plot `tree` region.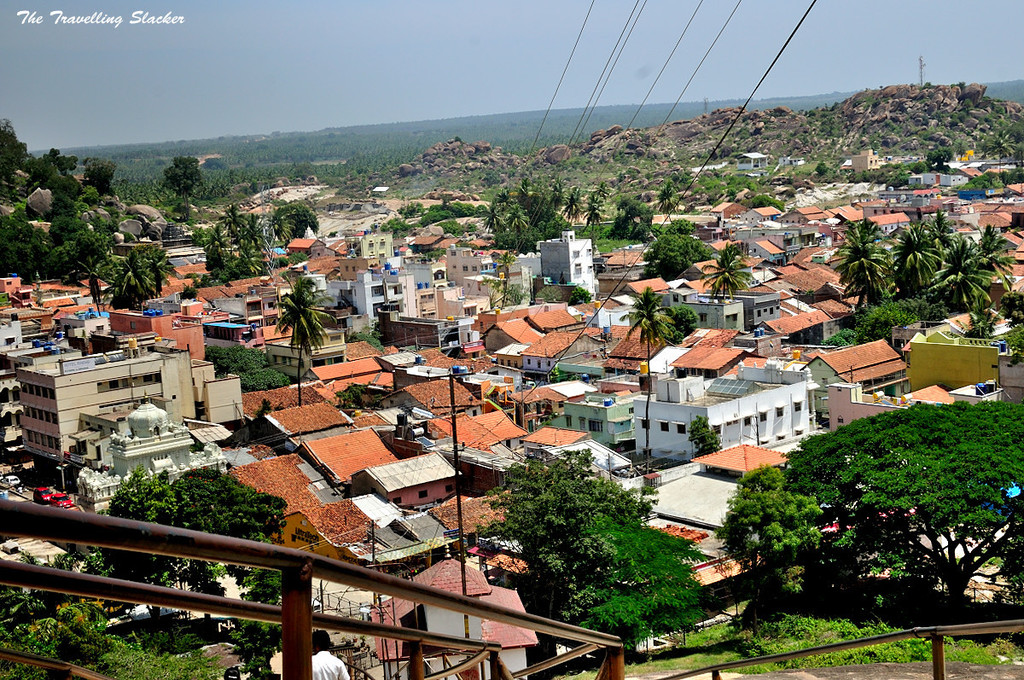
Plotted at (left=1000, top=327, right=1023, bottom=358).
